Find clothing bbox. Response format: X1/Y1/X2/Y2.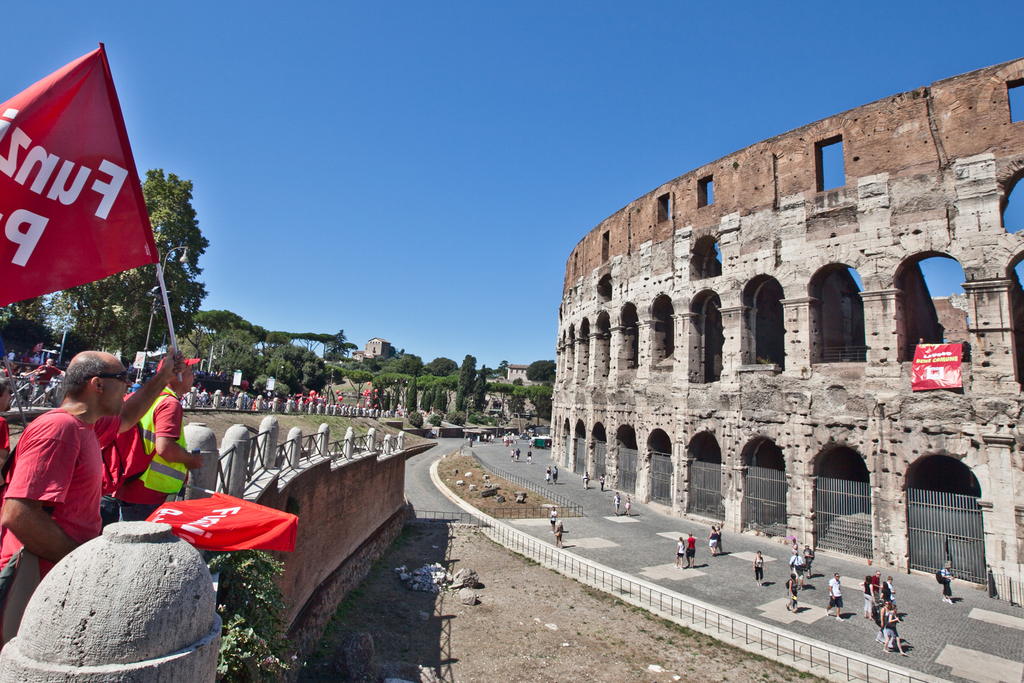
938/564/948/598.
